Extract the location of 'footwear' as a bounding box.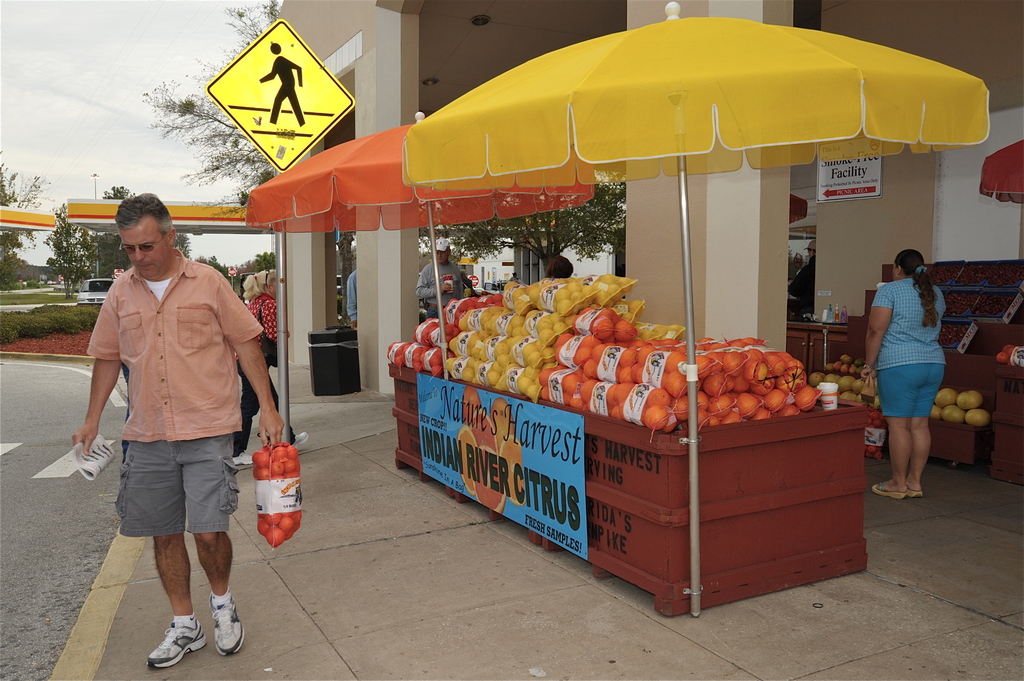
x1=147 y1=621 x2=211 y2=669.
